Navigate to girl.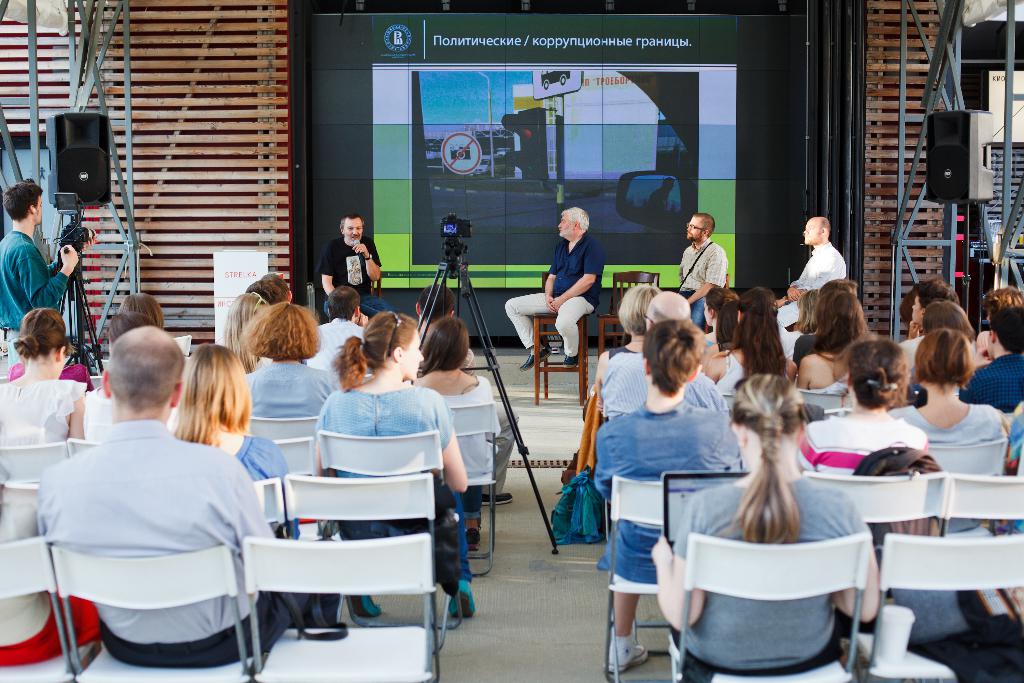
Navigation target: region(653, 377, 877, 682).
